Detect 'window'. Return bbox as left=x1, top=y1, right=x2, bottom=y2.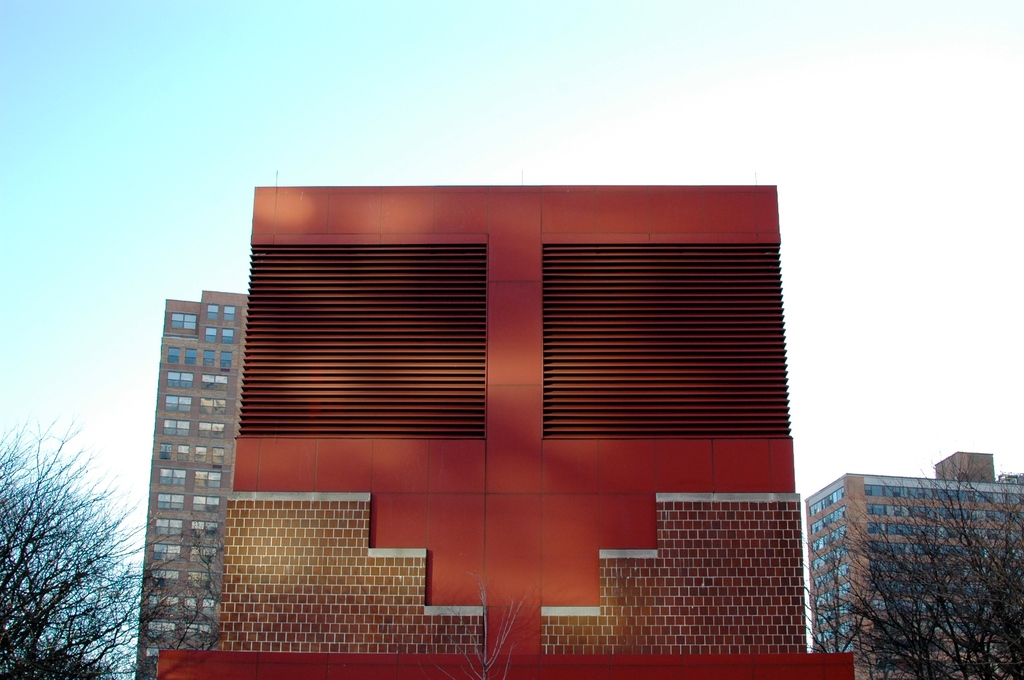
left=979, top=491, right=993, bottom=503.
